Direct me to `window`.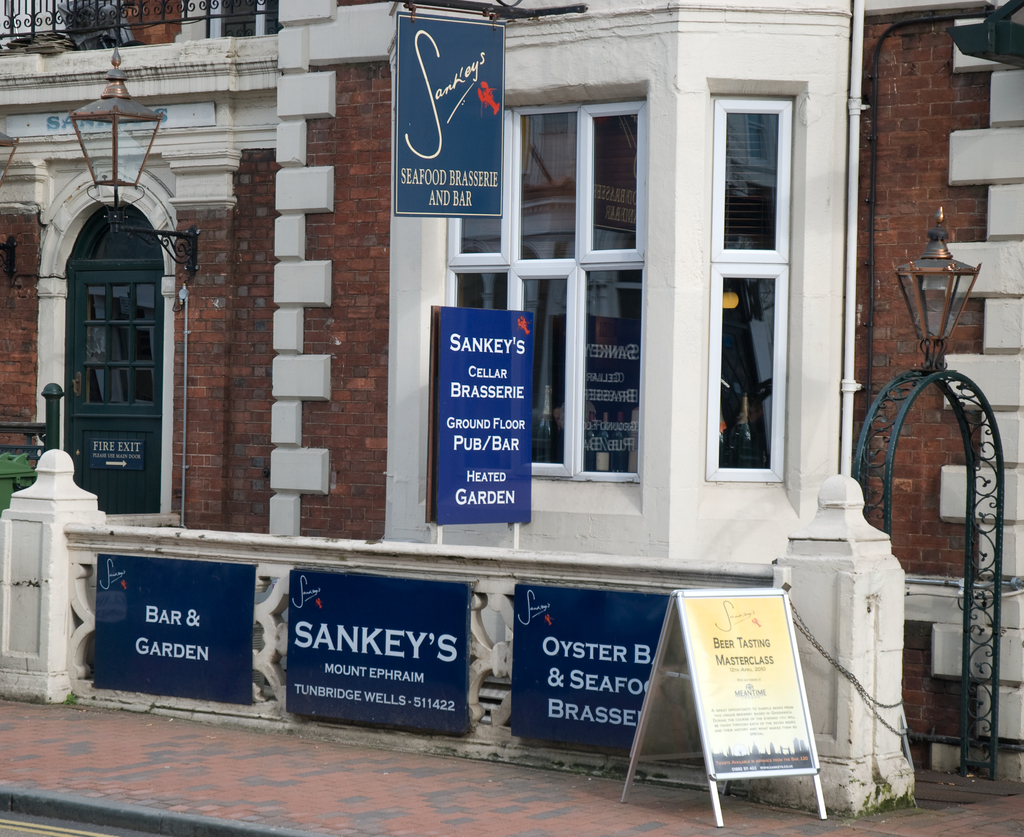
Direction: rect(22, 140, 172, 529).
